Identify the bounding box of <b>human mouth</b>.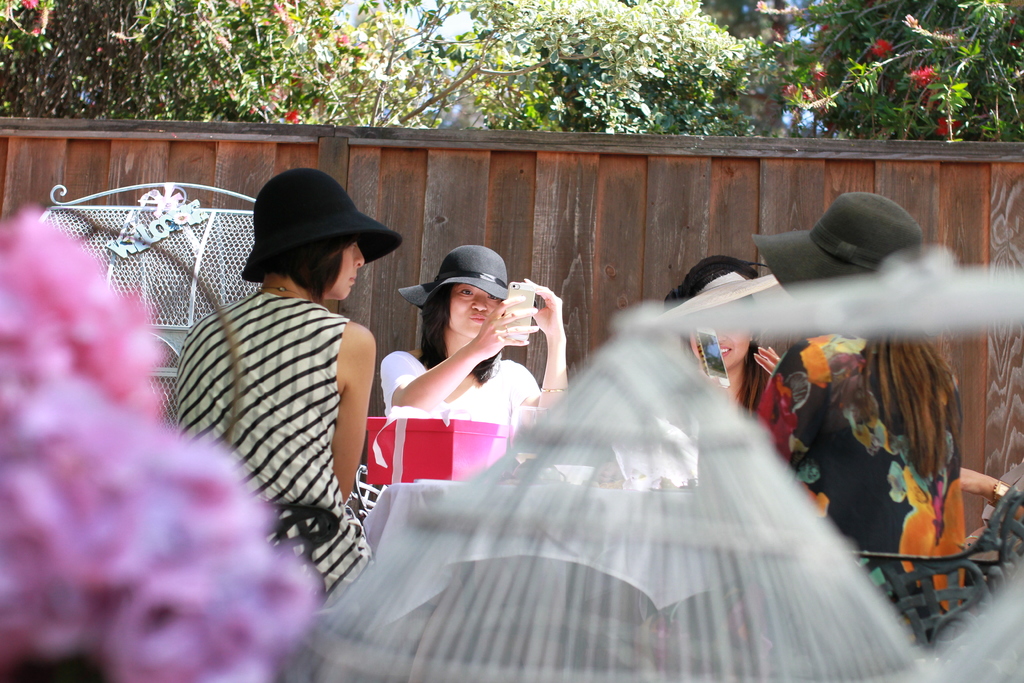
<box>470,316,483,320</box>.
